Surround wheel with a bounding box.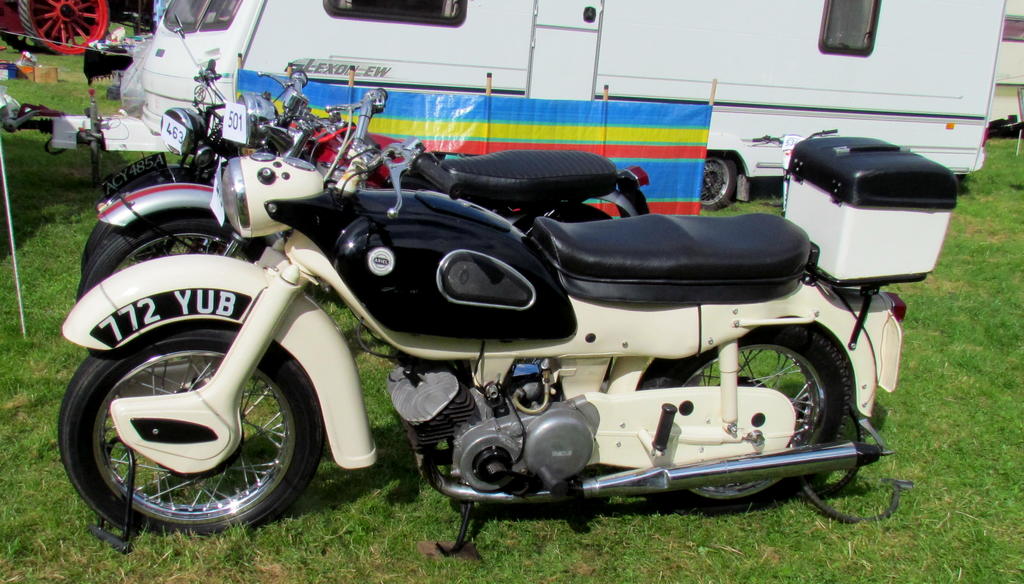
(696,153,741,210).
